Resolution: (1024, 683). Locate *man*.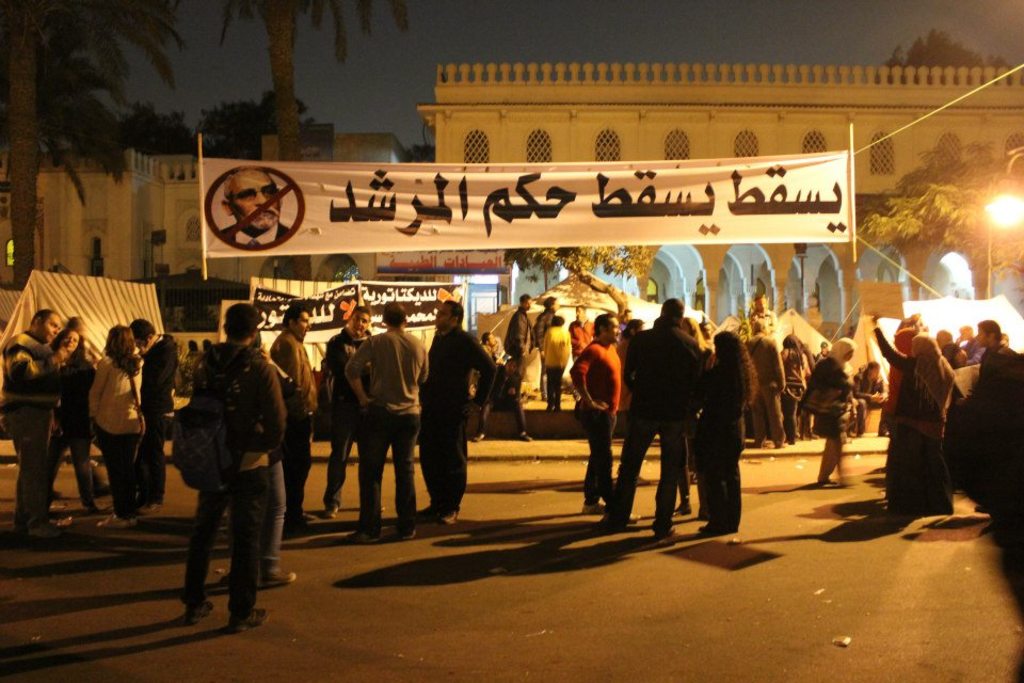
select_region(750, 312, 781, 438).
